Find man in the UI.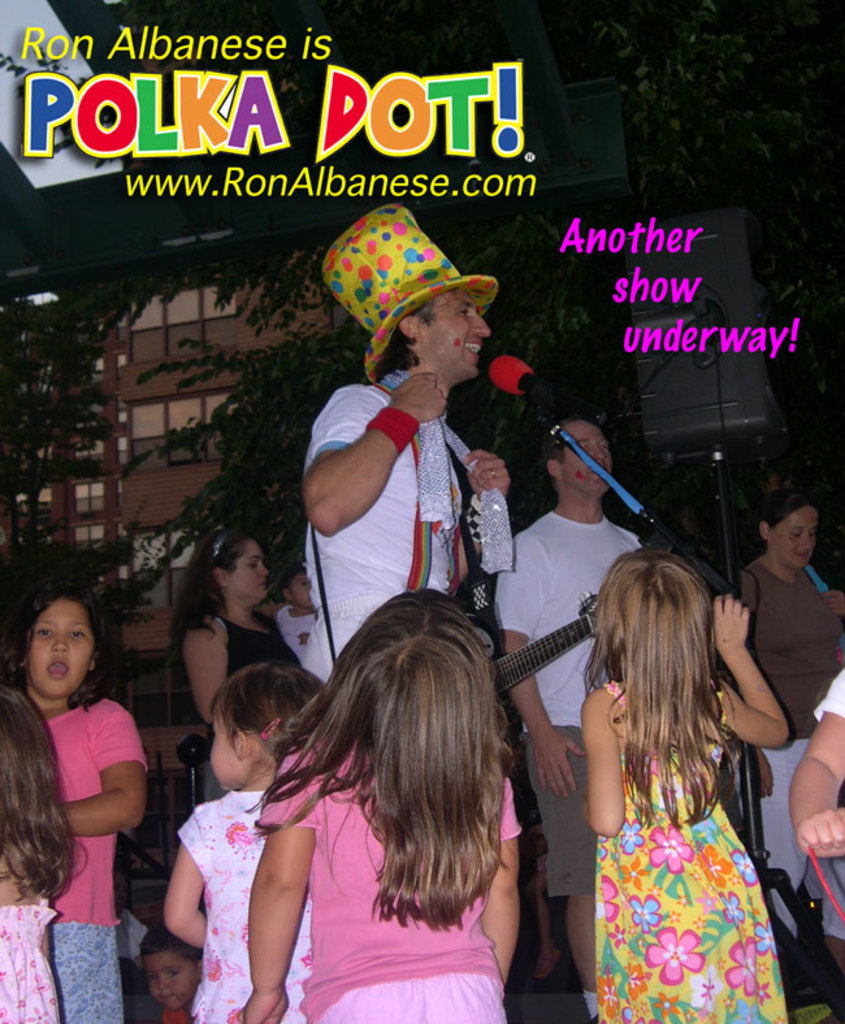
UI element at box=[295, 183, 519, 684].
